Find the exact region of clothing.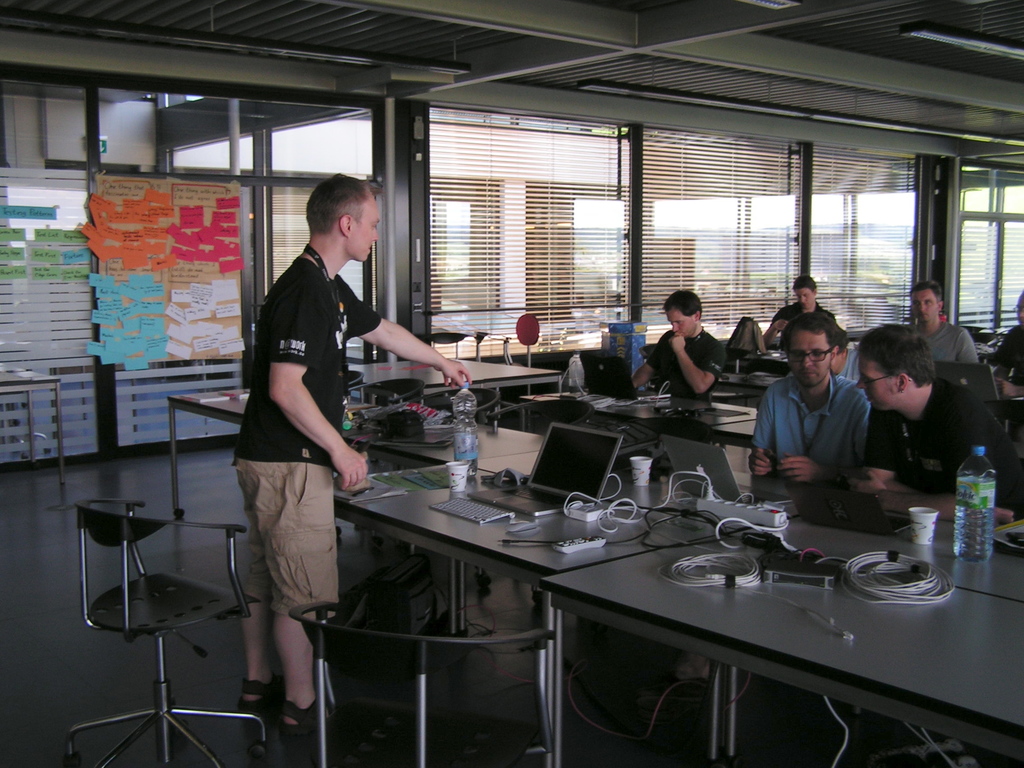
Exact region: (x1=909, y1=319, x2=982, y2=367).
